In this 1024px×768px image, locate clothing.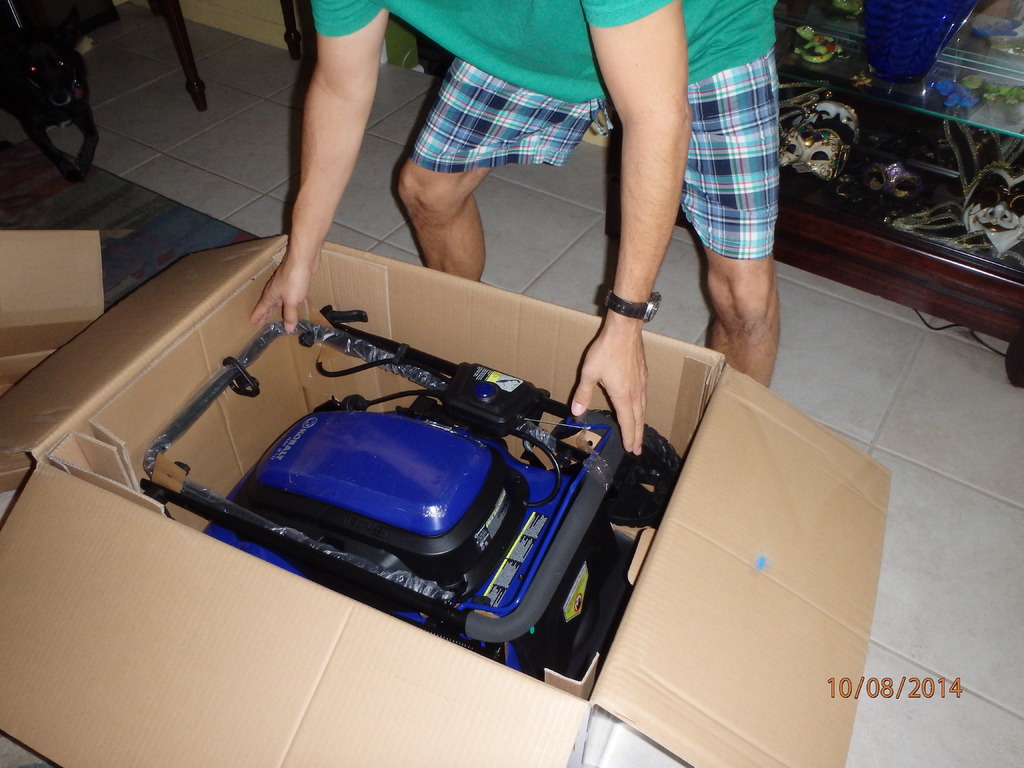
Bounding box: <region>315, 0, 781, 254</region>.
